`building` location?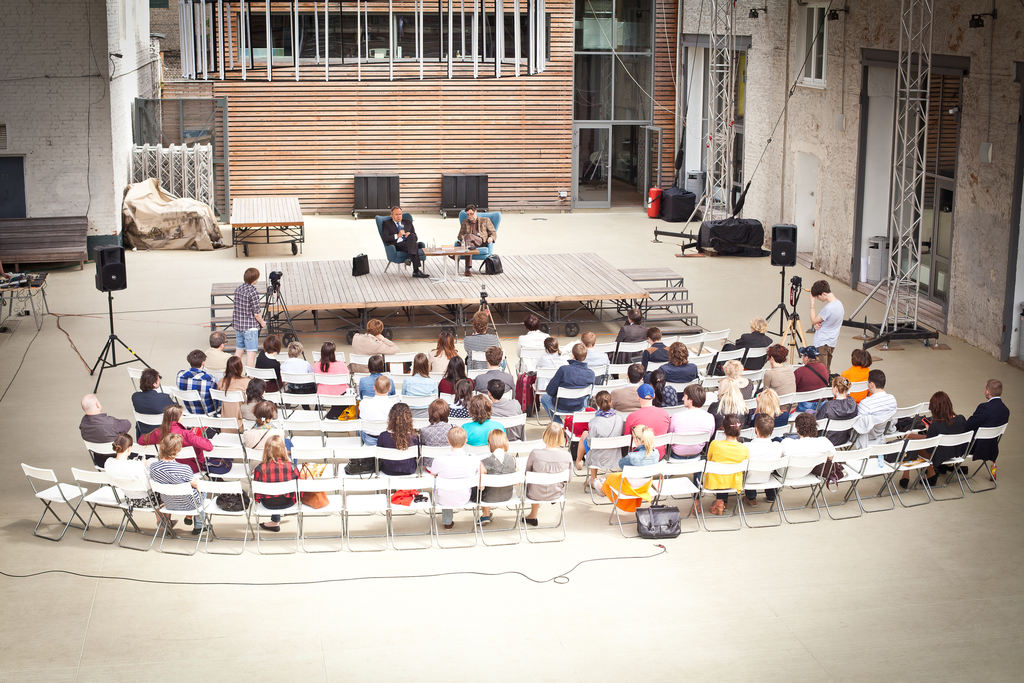
bbox(0, 0, 1023, 682)
